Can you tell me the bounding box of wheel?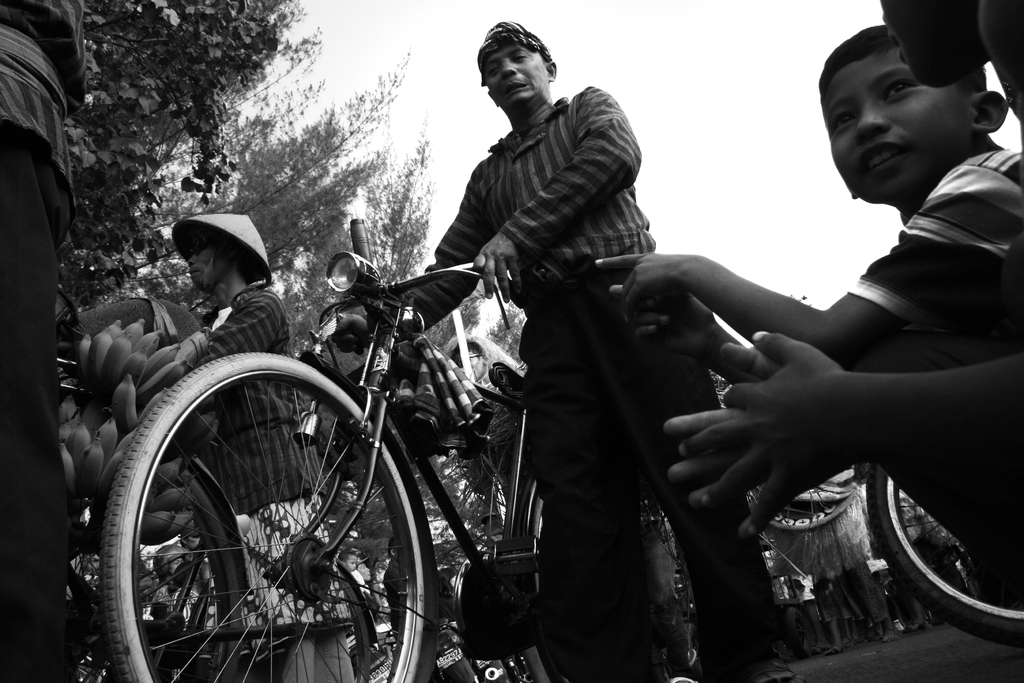
(87,361,426,664).
